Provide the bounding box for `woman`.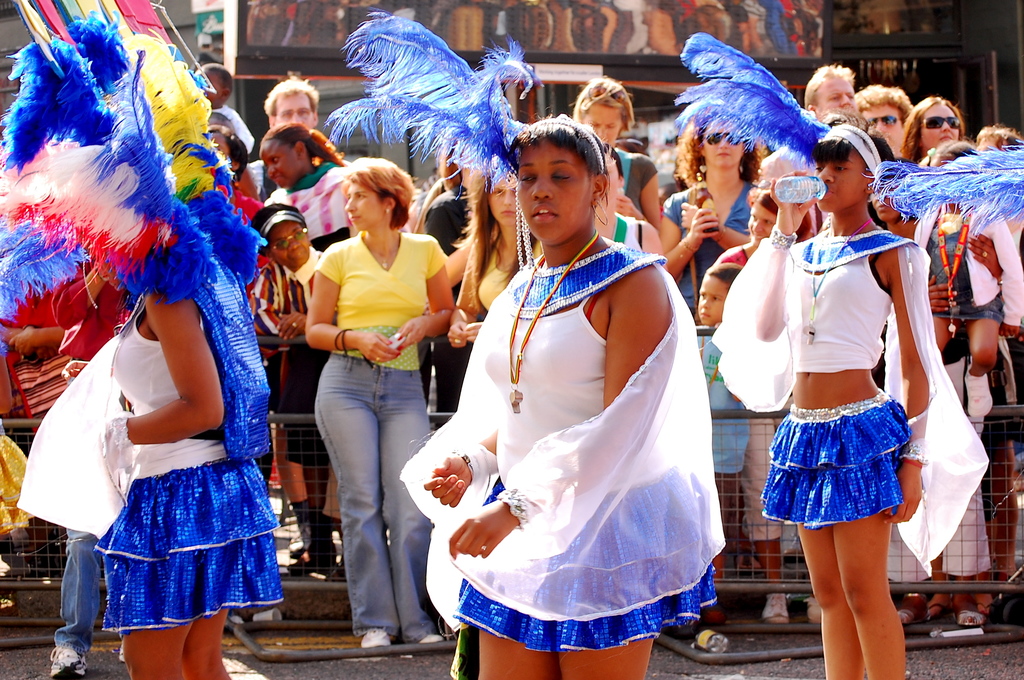
(655, 100, 755, 308).
